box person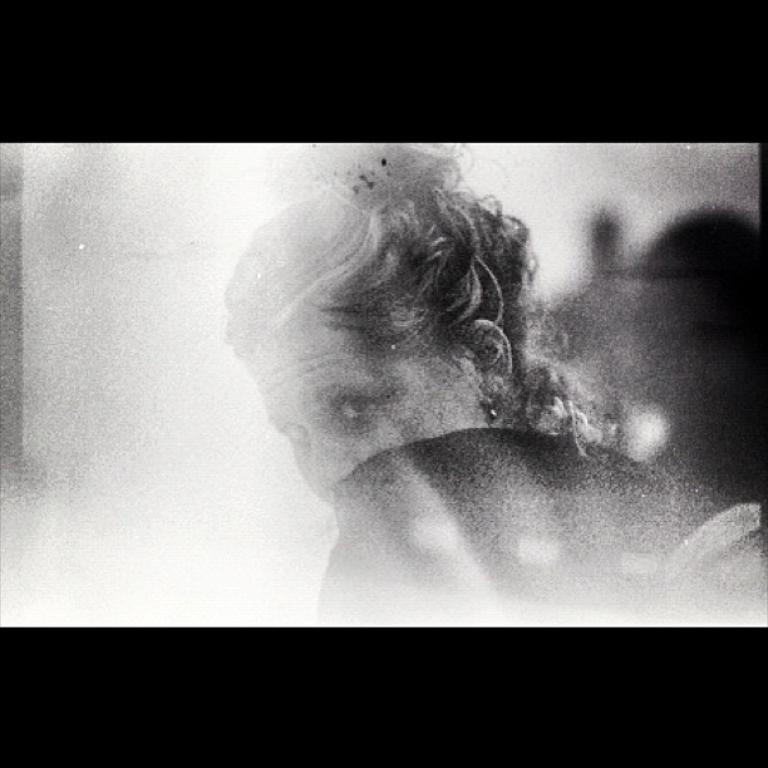
rect(207, 144, 765, 625)
